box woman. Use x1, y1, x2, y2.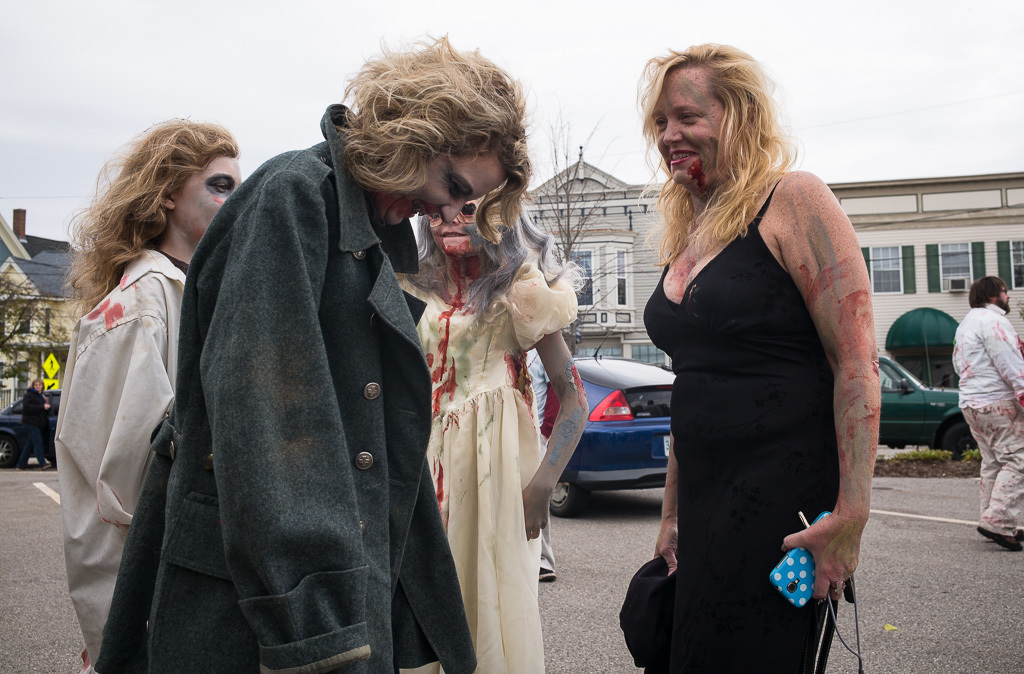
378, 213, 590, 671.
